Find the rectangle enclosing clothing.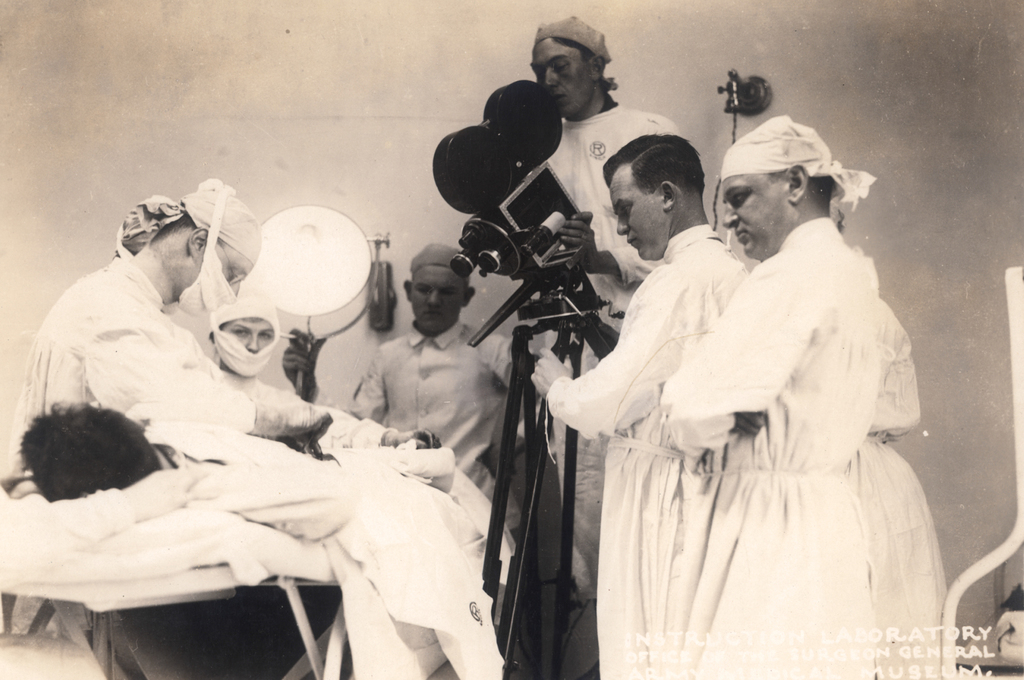
539, 223, 751, 679.
